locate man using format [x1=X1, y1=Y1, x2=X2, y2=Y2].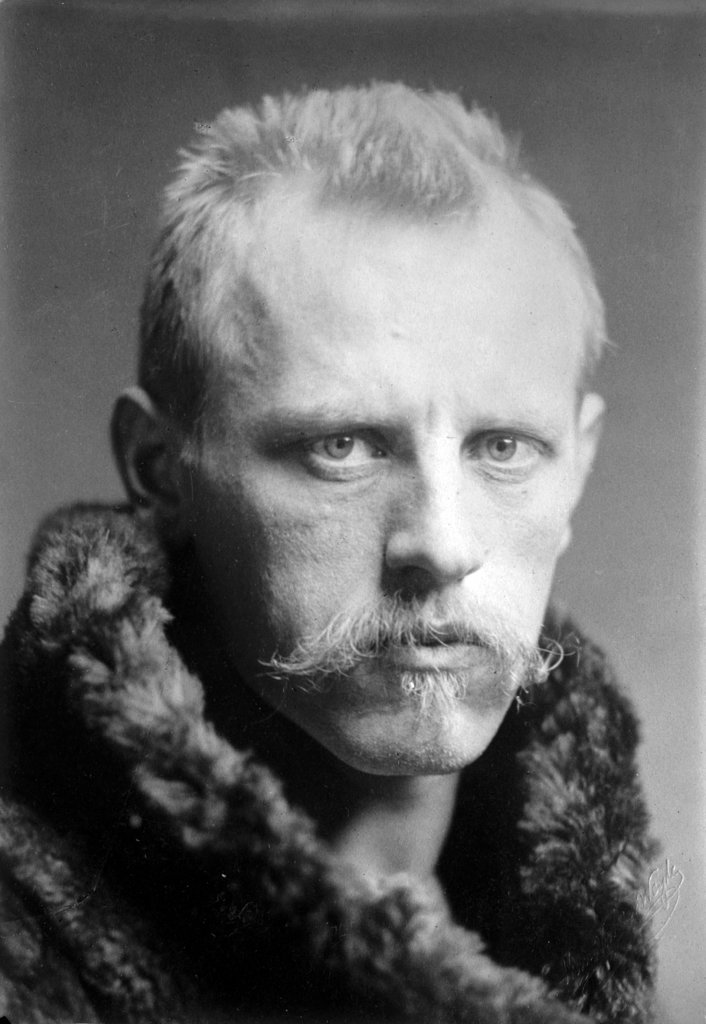
[x1=19, y1=94, x2=700, y2=1006].
